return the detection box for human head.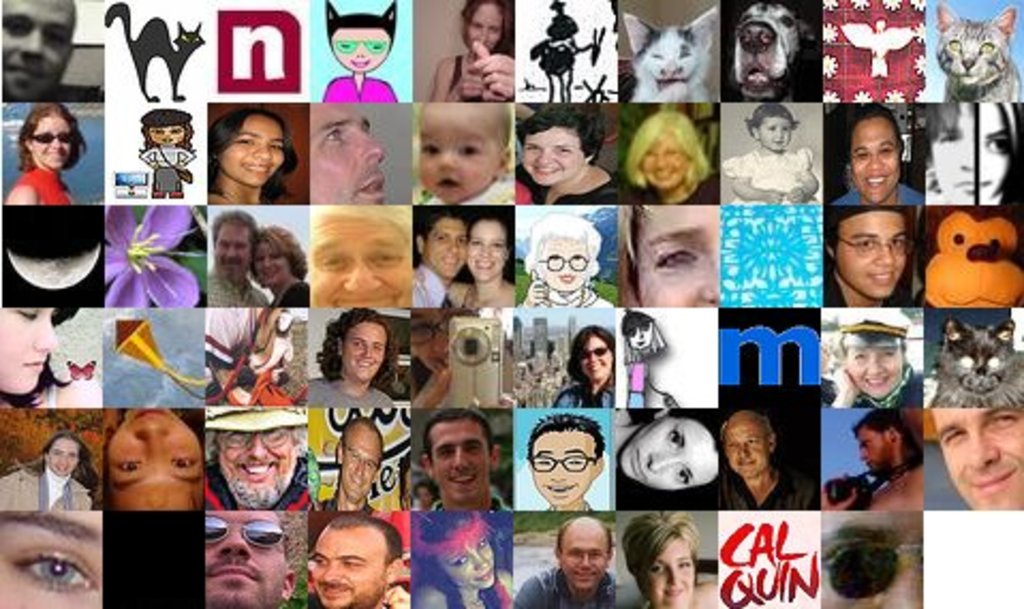
{"x1": 842, "y1": 301, "x2": 909, "y2": 393}.
